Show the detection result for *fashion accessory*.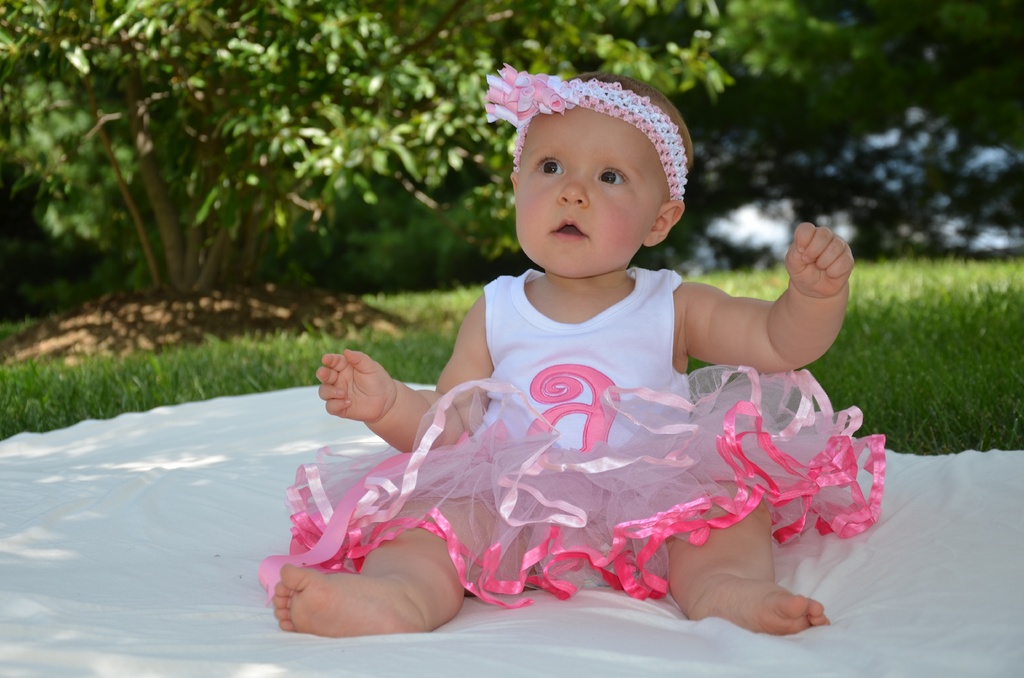
box=[481, 60, 689, 198].
